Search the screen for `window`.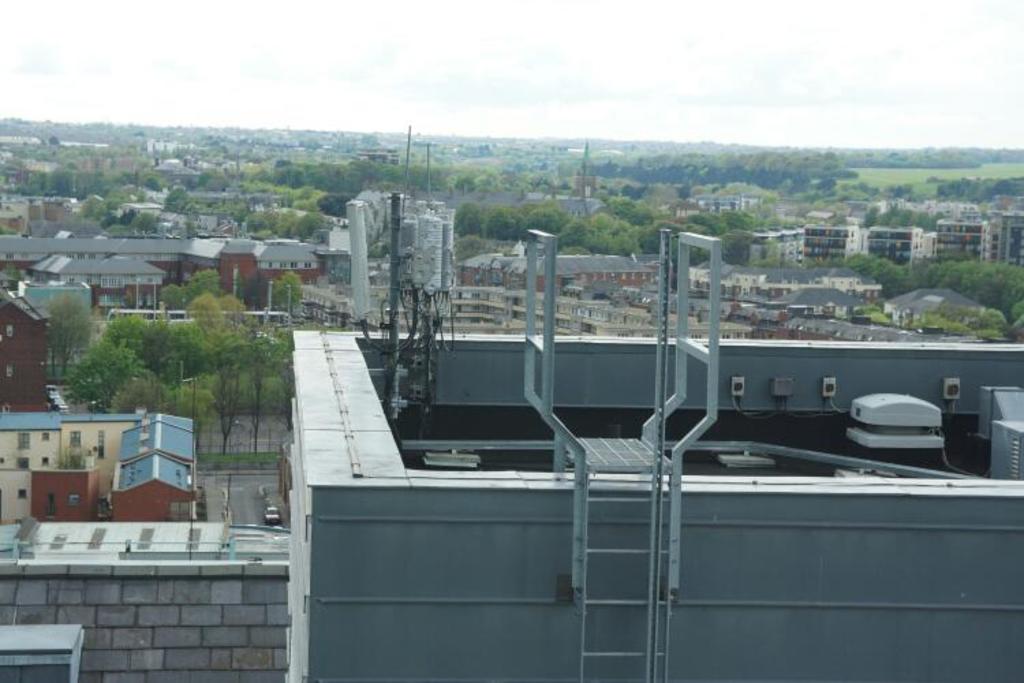
Found at [x1=78, y1=253, x2=83, y2=257].
